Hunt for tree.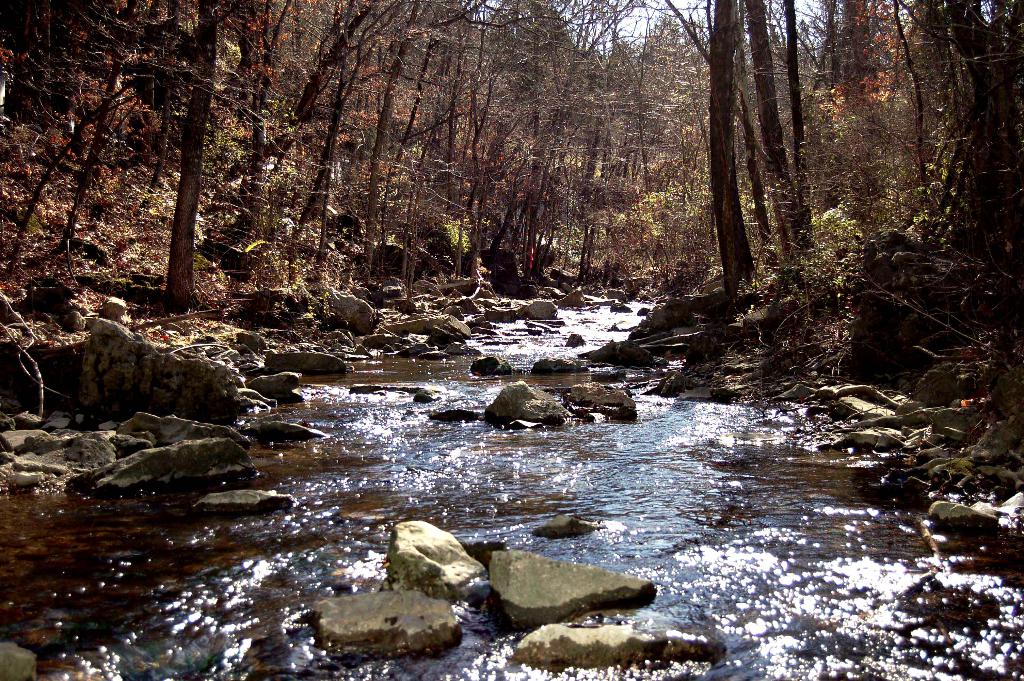
Hunted down at [705,0,755,286].
